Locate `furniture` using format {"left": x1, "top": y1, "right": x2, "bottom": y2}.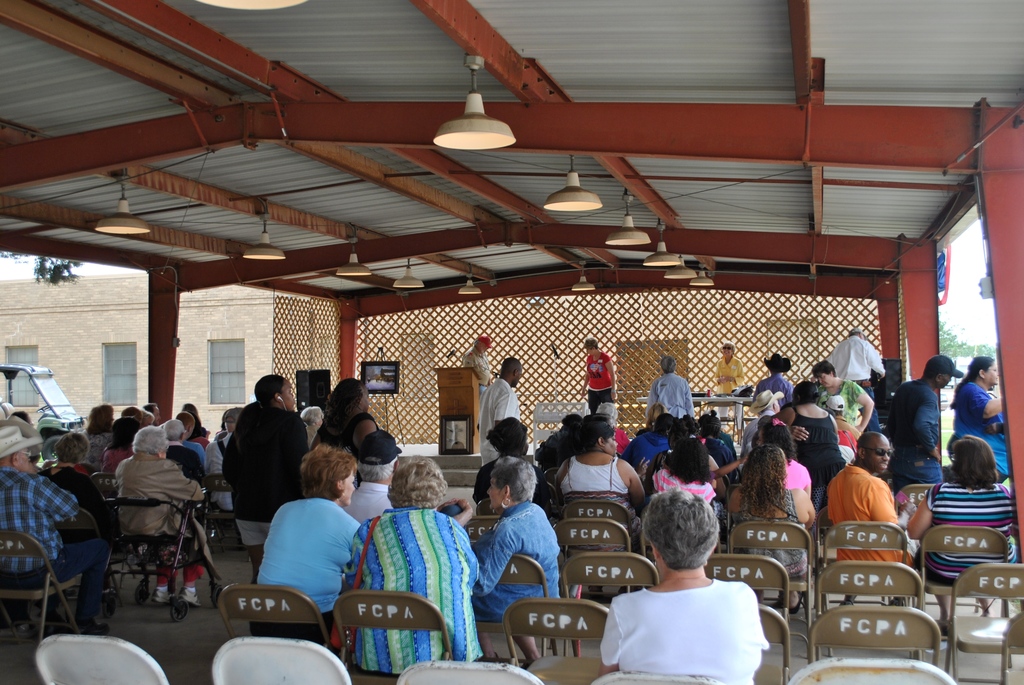
{"left": 335, "top": 589, "right": 459, "bottom": 661}.
